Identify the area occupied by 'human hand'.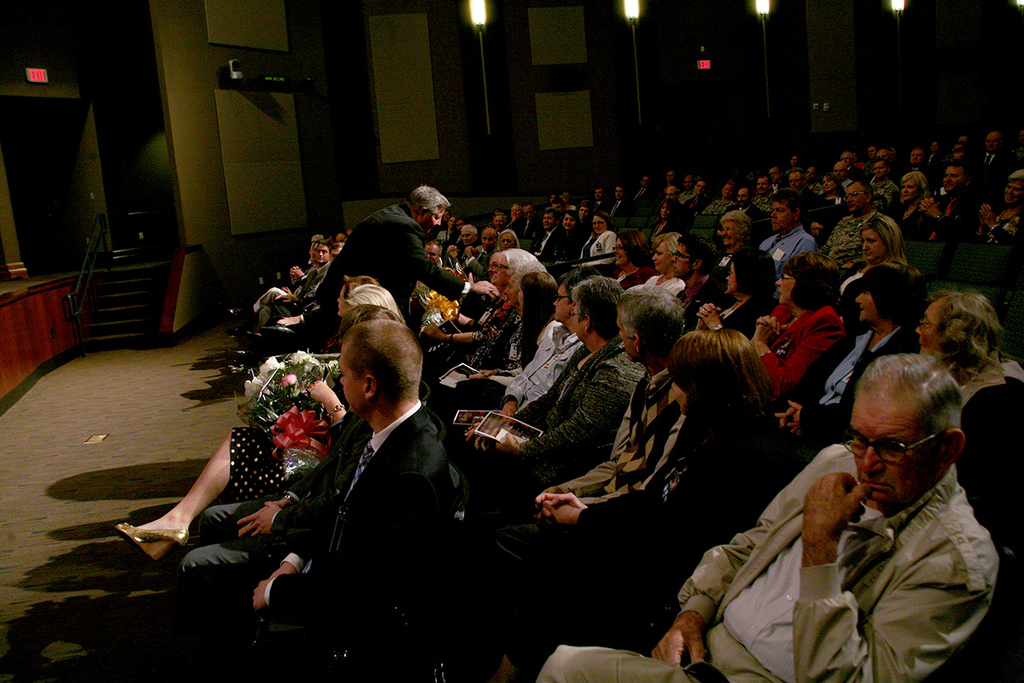
Area: l=253, t=578, r=271, b=612.
